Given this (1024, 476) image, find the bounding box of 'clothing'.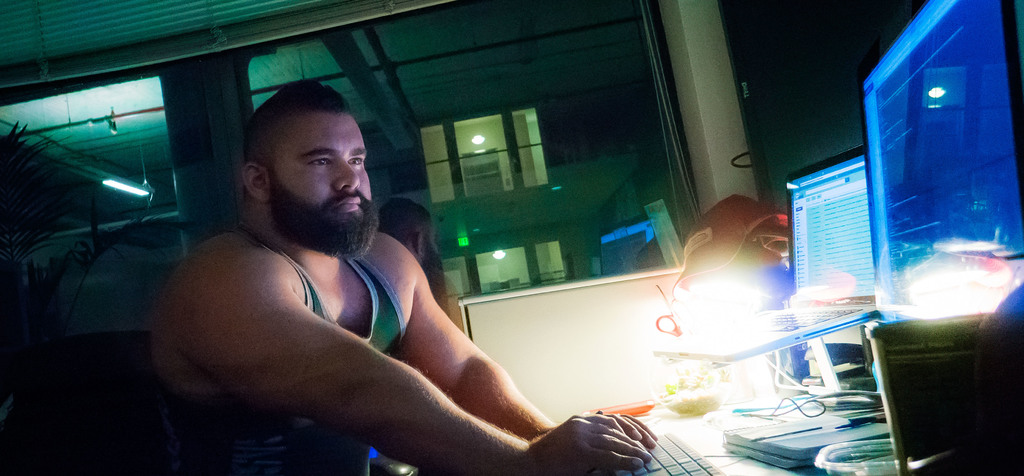
Rect(157, 225, 401, 475).
